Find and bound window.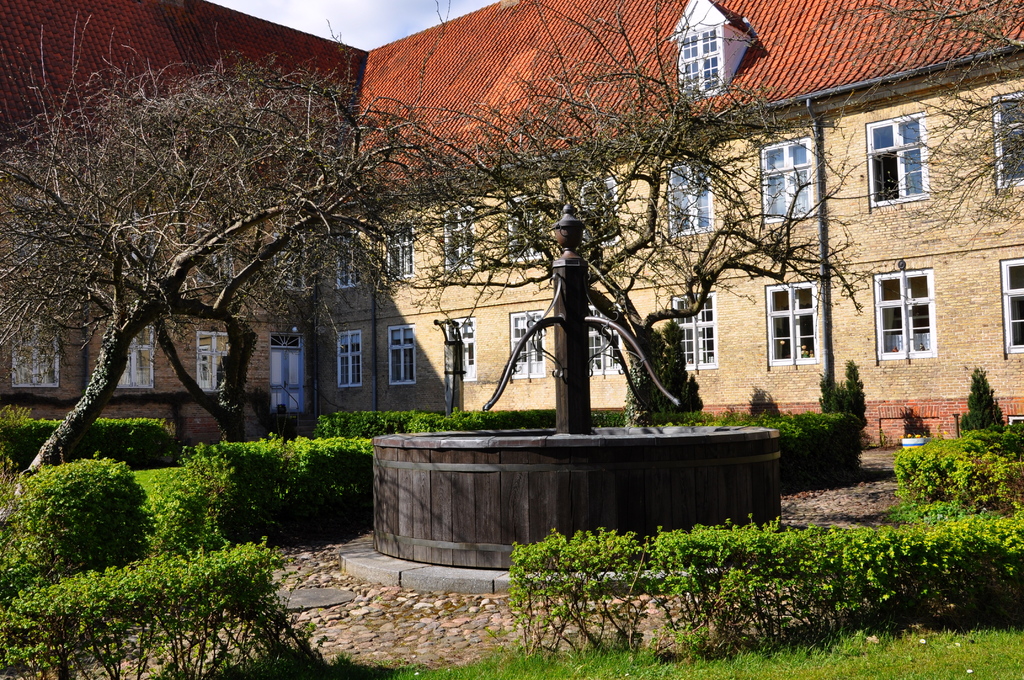
Bound: bbox(332, 227, 365, 293).
